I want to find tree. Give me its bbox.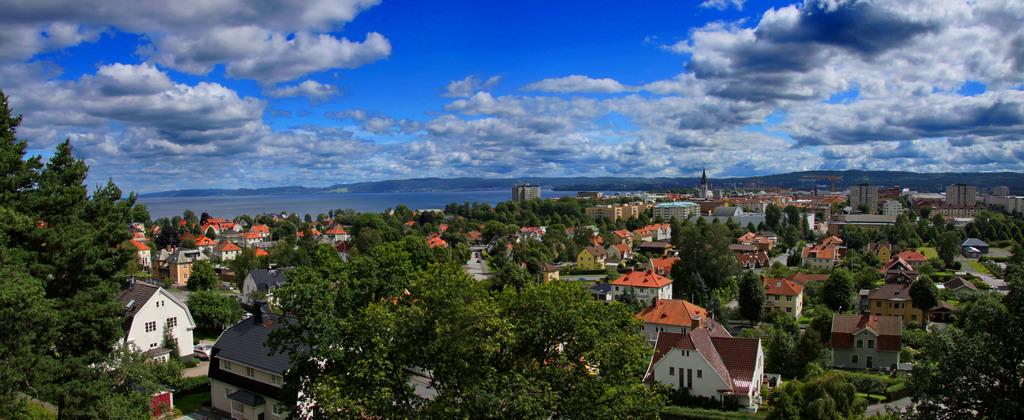
l=687, t=270, r=707, b=309.
